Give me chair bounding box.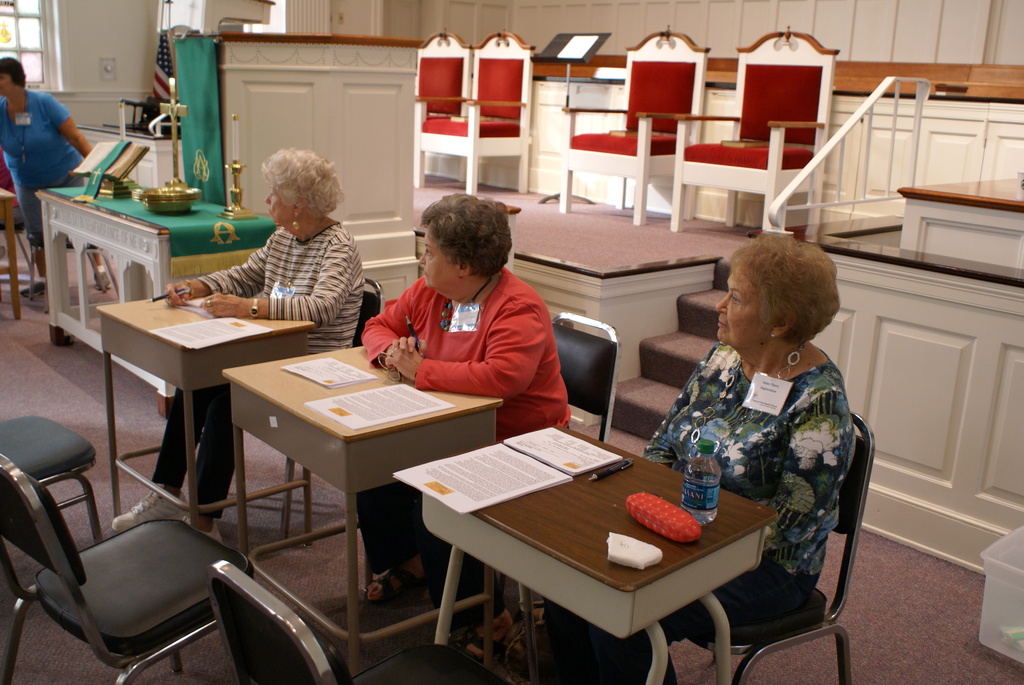
rect(268, 256, 381, 474).
